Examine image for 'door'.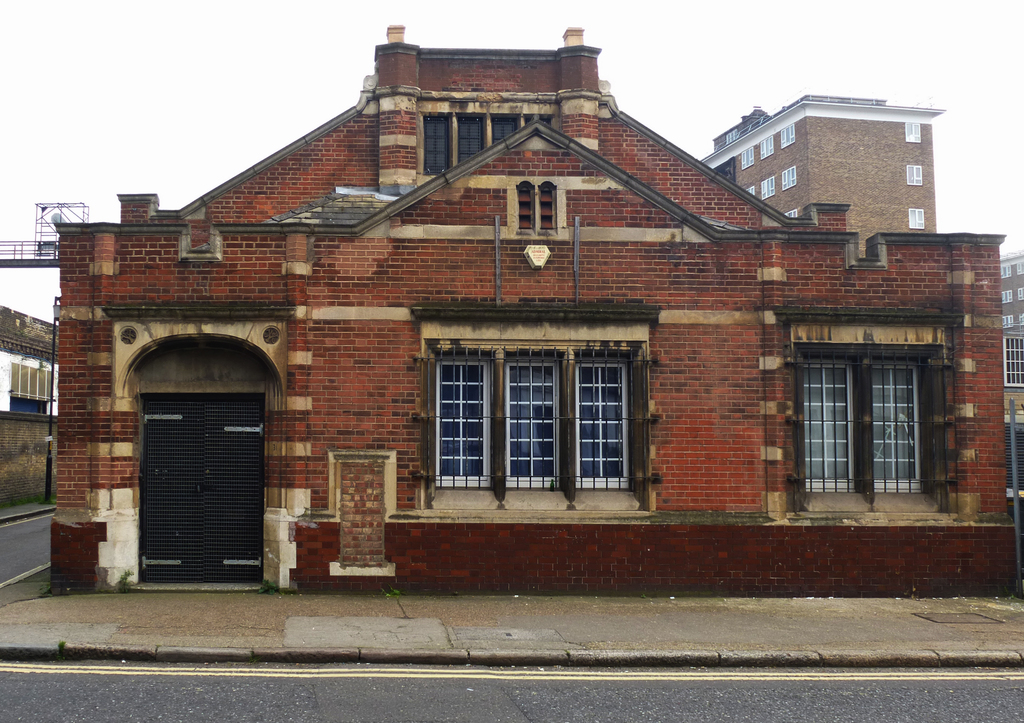
Examination result: BBox(143, 398, 263, 582).
